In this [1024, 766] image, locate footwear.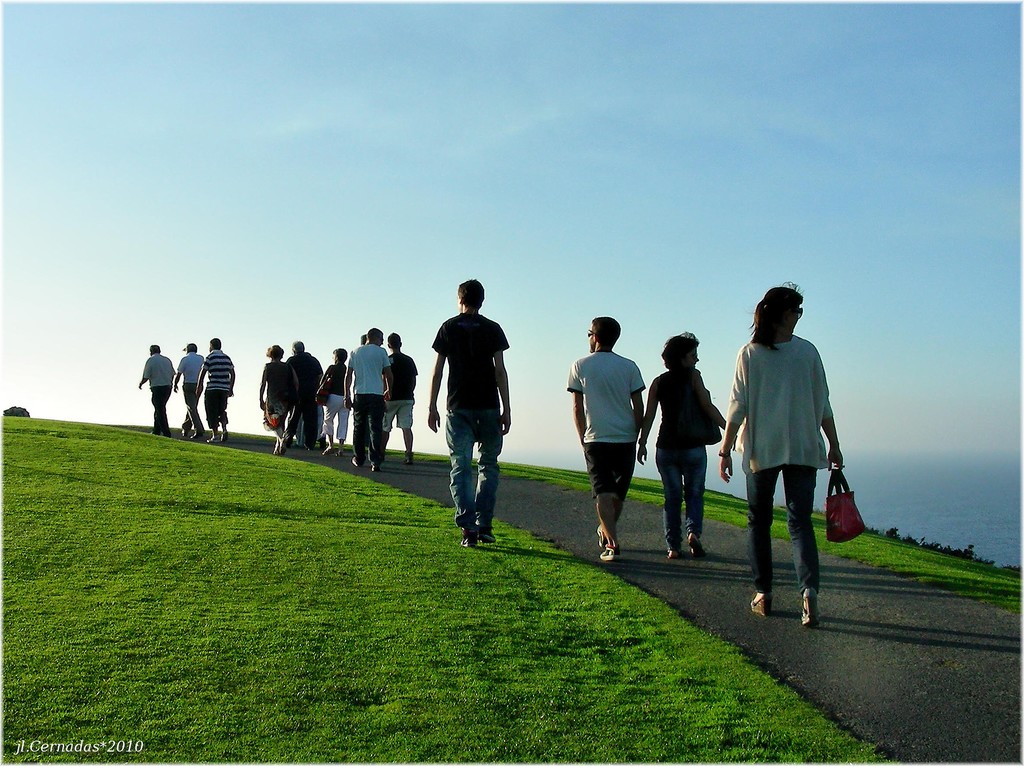
Bounding box: select_region(188, 431, 206, 441).
